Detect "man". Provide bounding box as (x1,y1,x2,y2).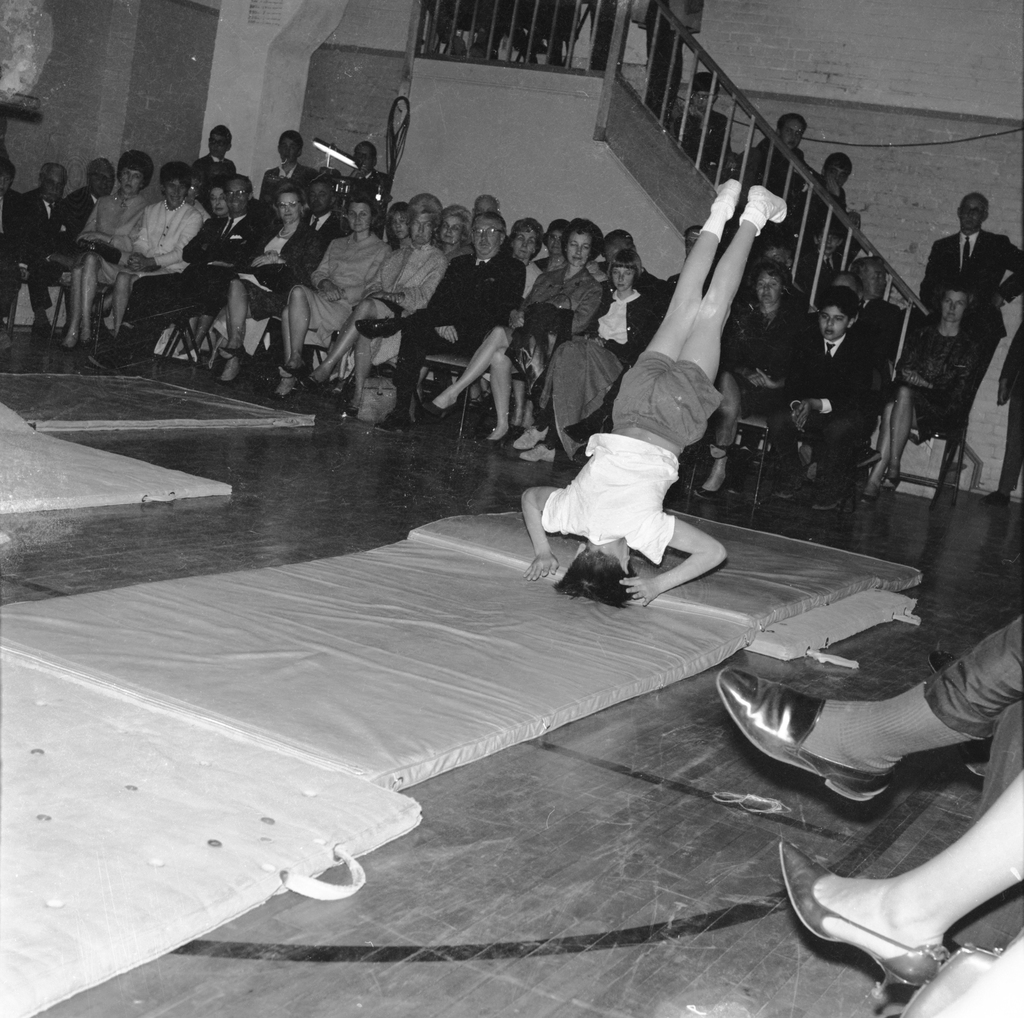
(0,160,28,334).
